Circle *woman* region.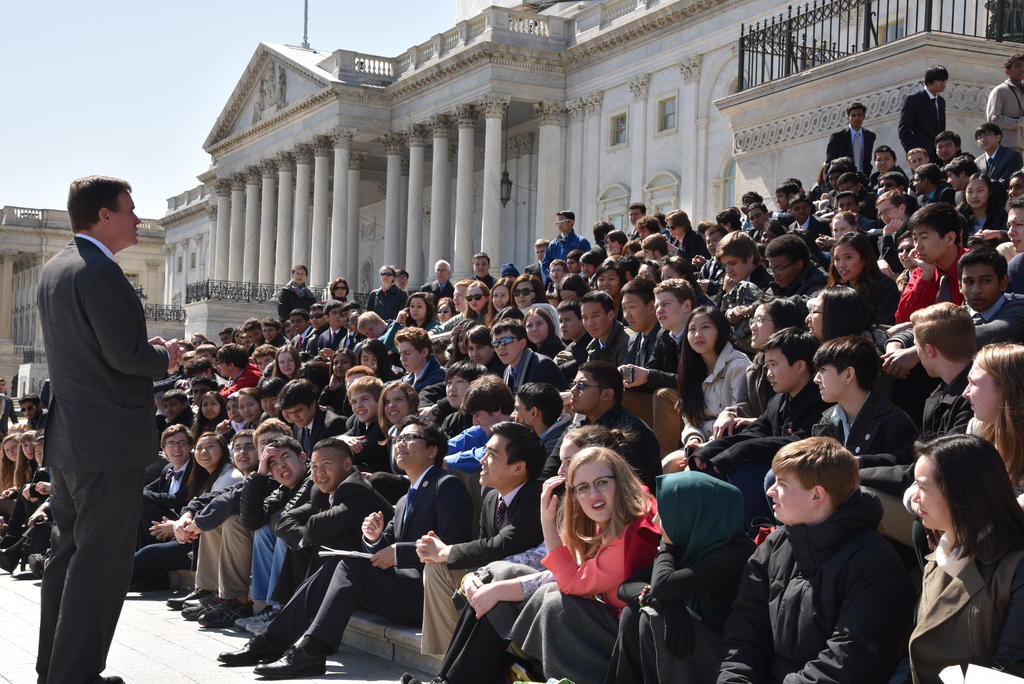
Region: <bbox>671, 304, 758, 482</bbox>.
